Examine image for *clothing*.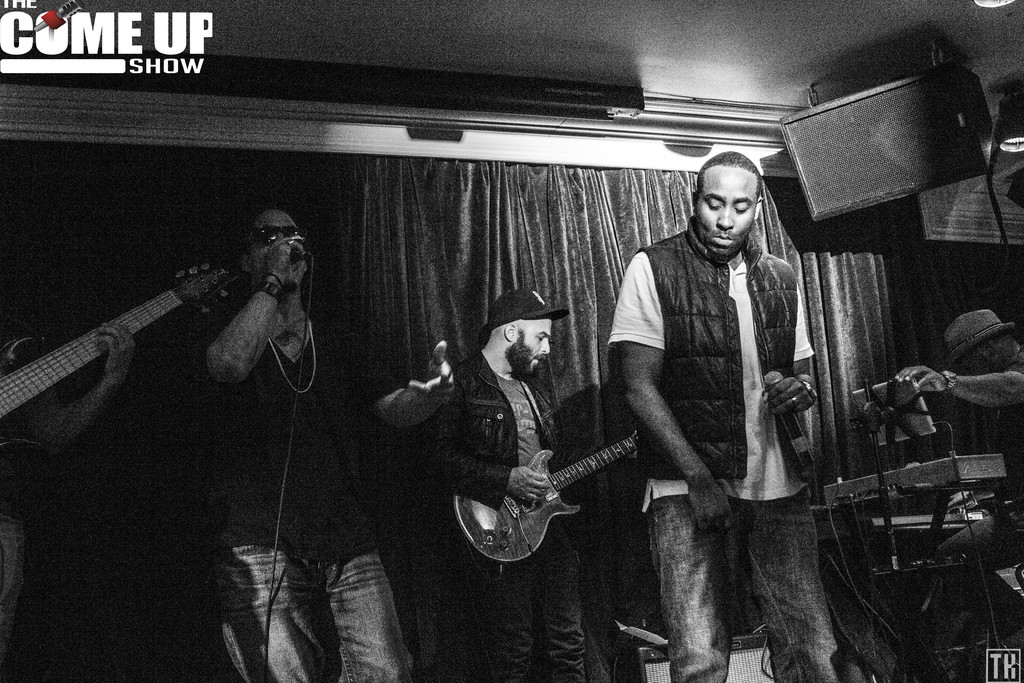
Examination result: bbox(175, 322, 419, 682).
